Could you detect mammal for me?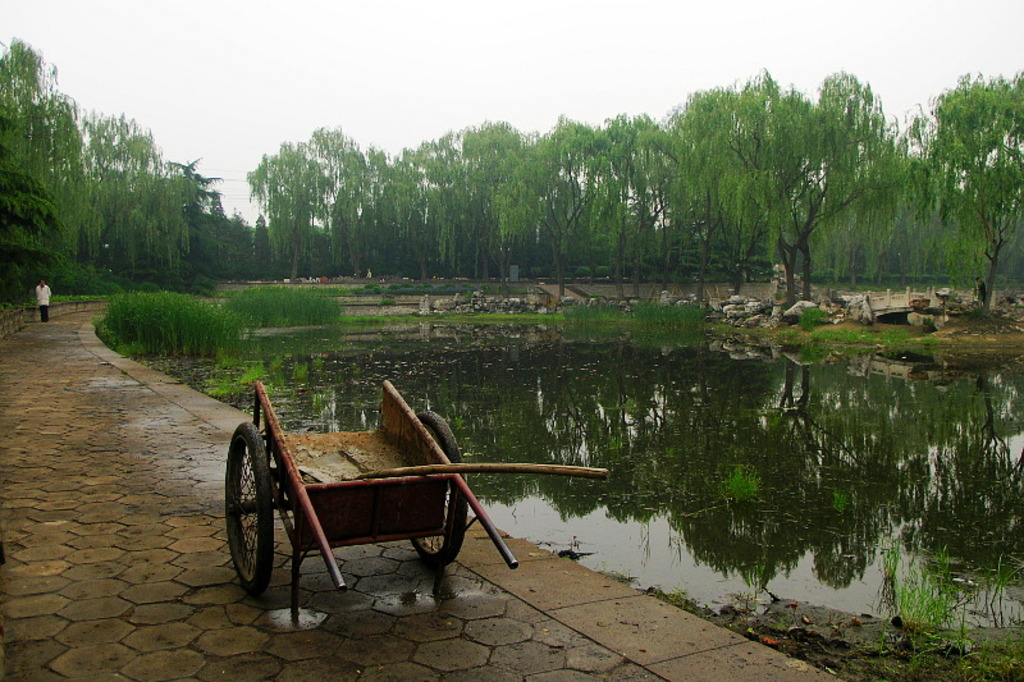
Detection result: box(38, 279, 52, 317).
